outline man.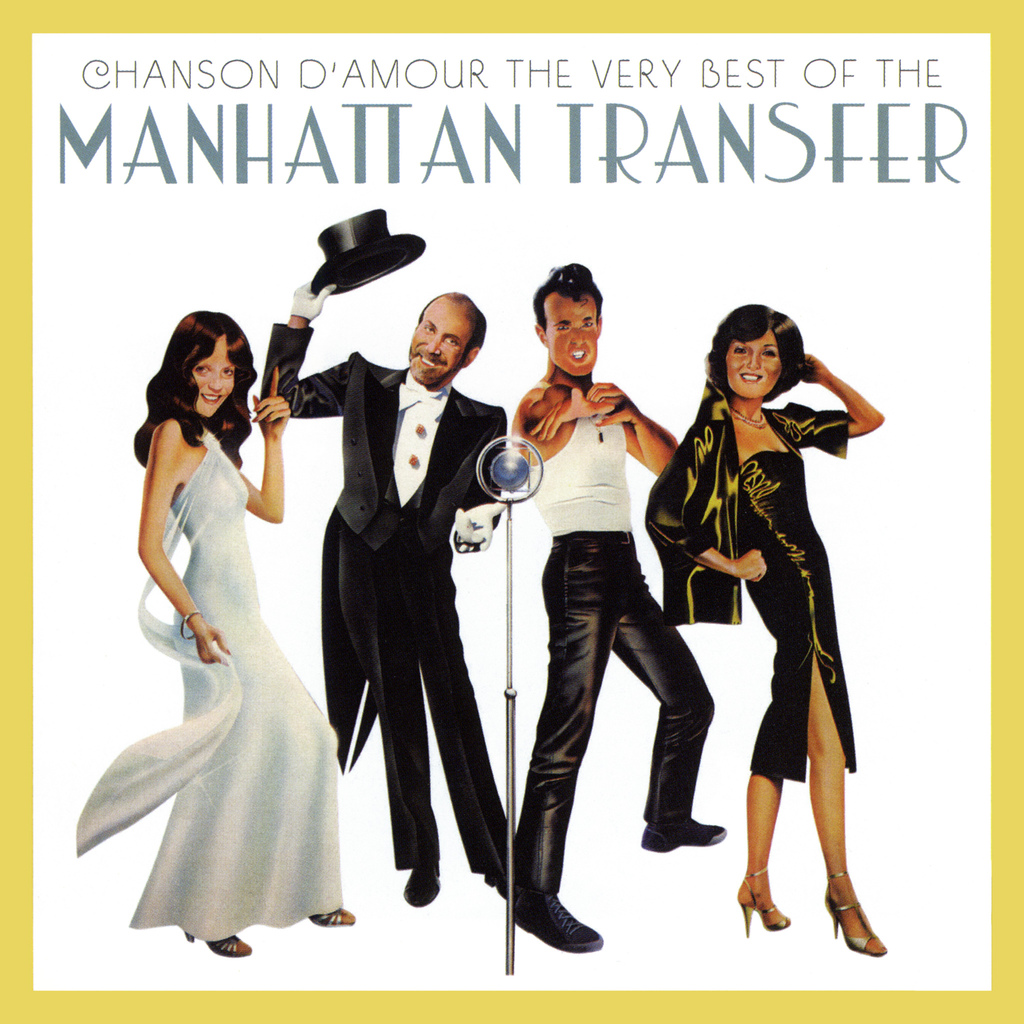
Outline: (262,291,536,900).
